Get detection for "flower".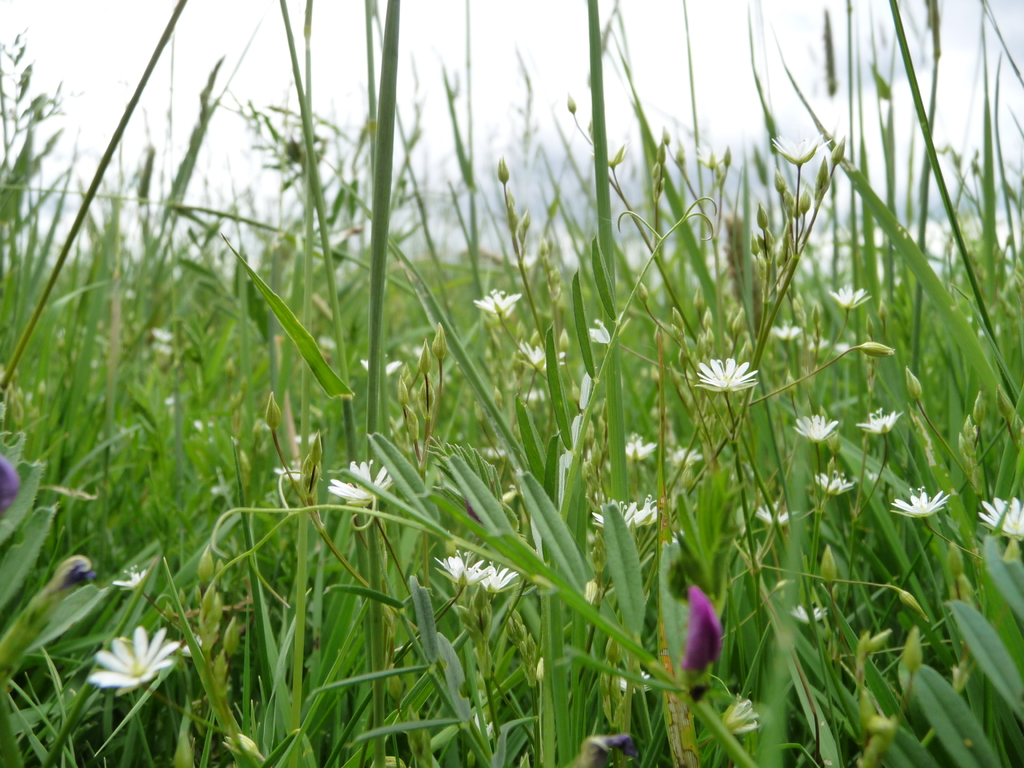
Detection: bbox=[888, 484, 950, 518].
